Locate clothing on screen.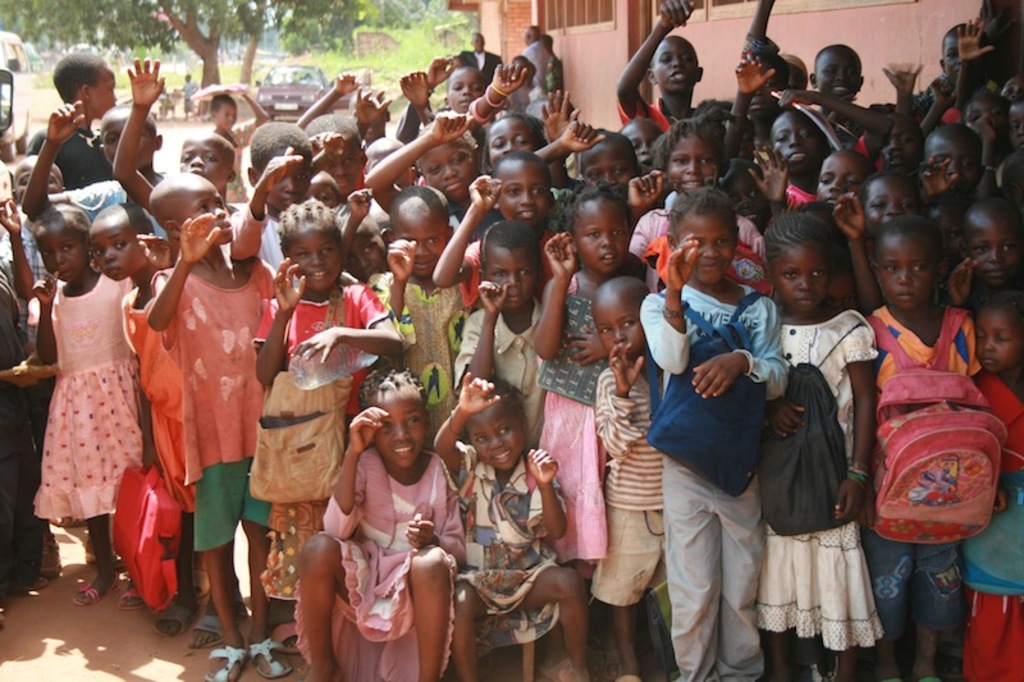
On screen at x1=544, y1=187, x2=582, y2=246.
